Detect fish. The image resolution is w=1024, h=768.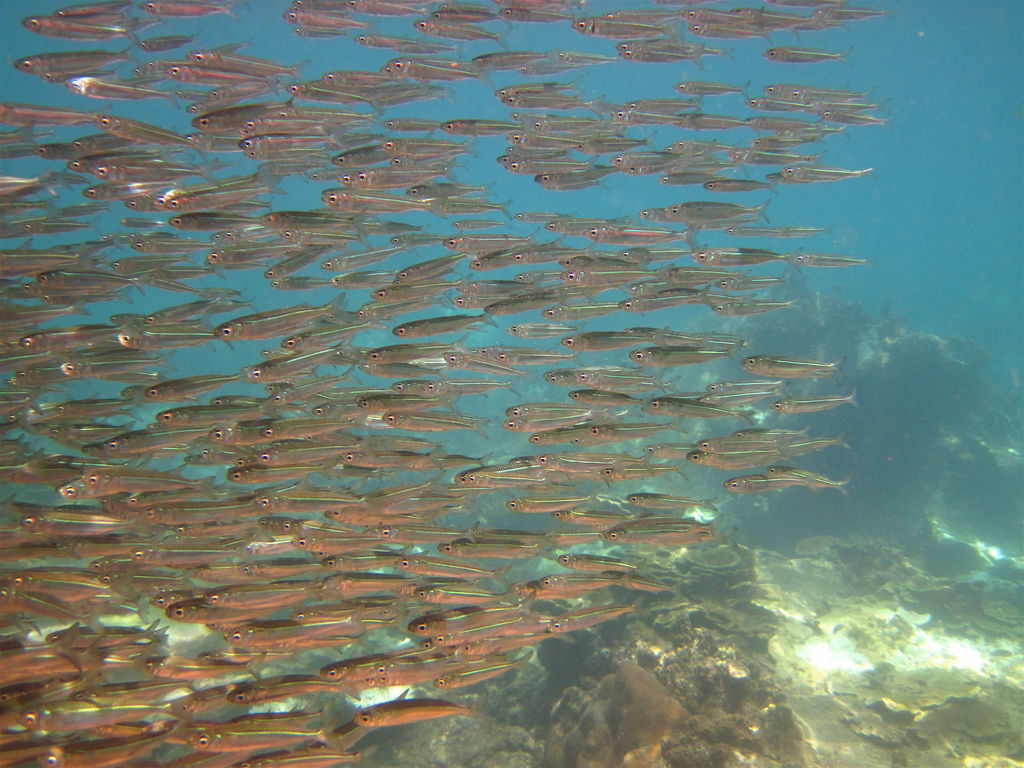
pyautogui.locateOnScreen(598, 526, 717, 548).
